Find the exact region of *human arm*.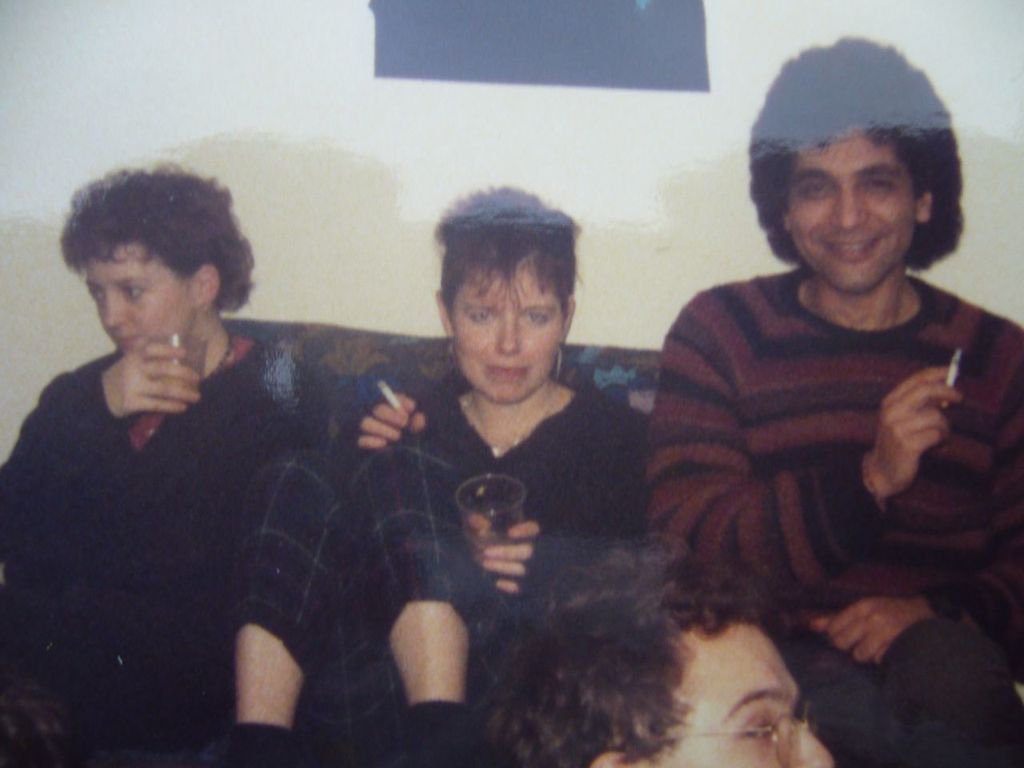
Exact region: x1=333 y1=359 x2=433 y2=441.
